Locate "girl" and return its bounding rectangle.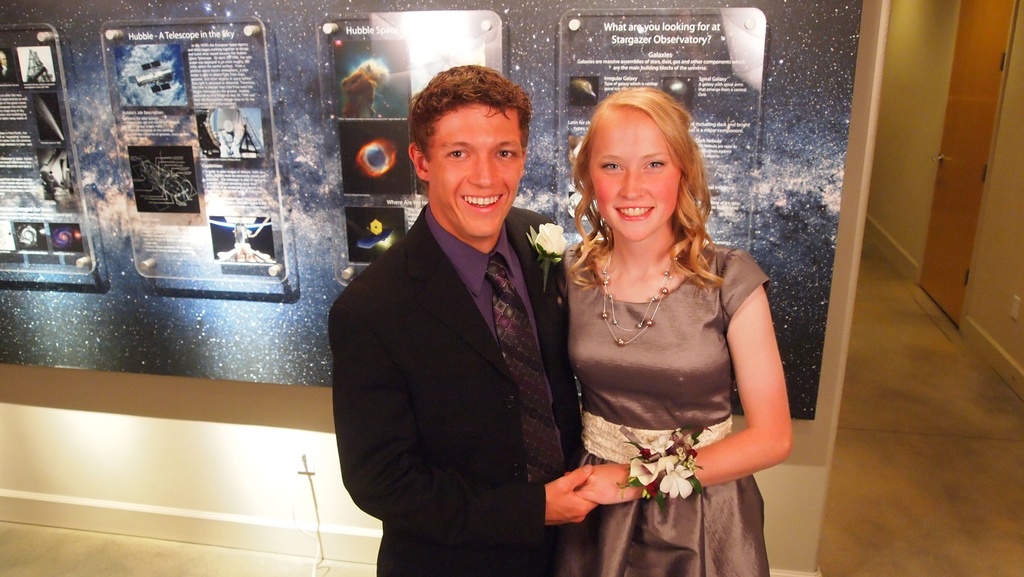
{"left": 561, "top": 86, "right": 792, "bottom": 576}.
